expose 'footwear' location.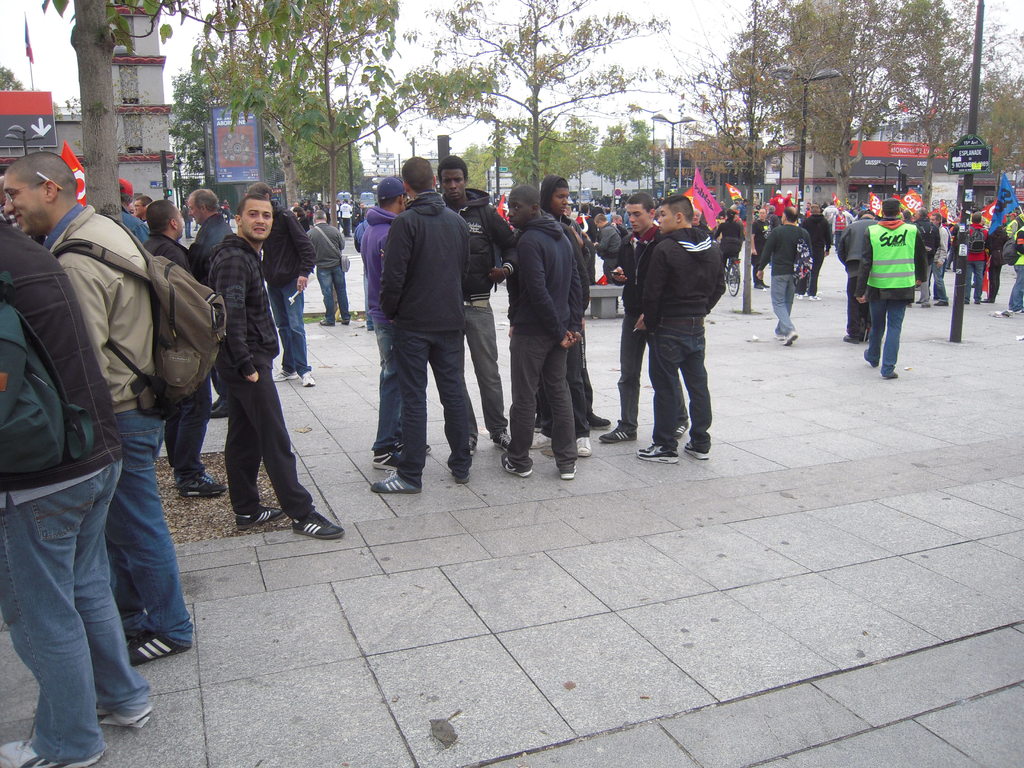
Exposed at [x1=128, y1=627, x2=188, y2=668].
